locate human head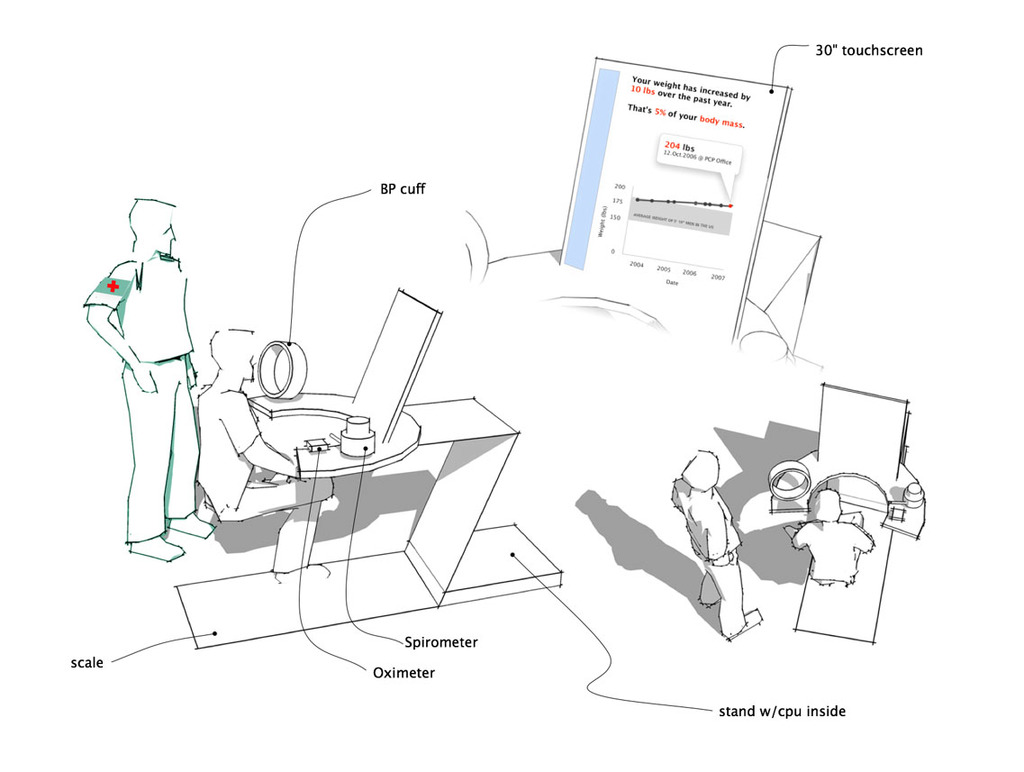
bbox=[66, 89, 824, 682]
